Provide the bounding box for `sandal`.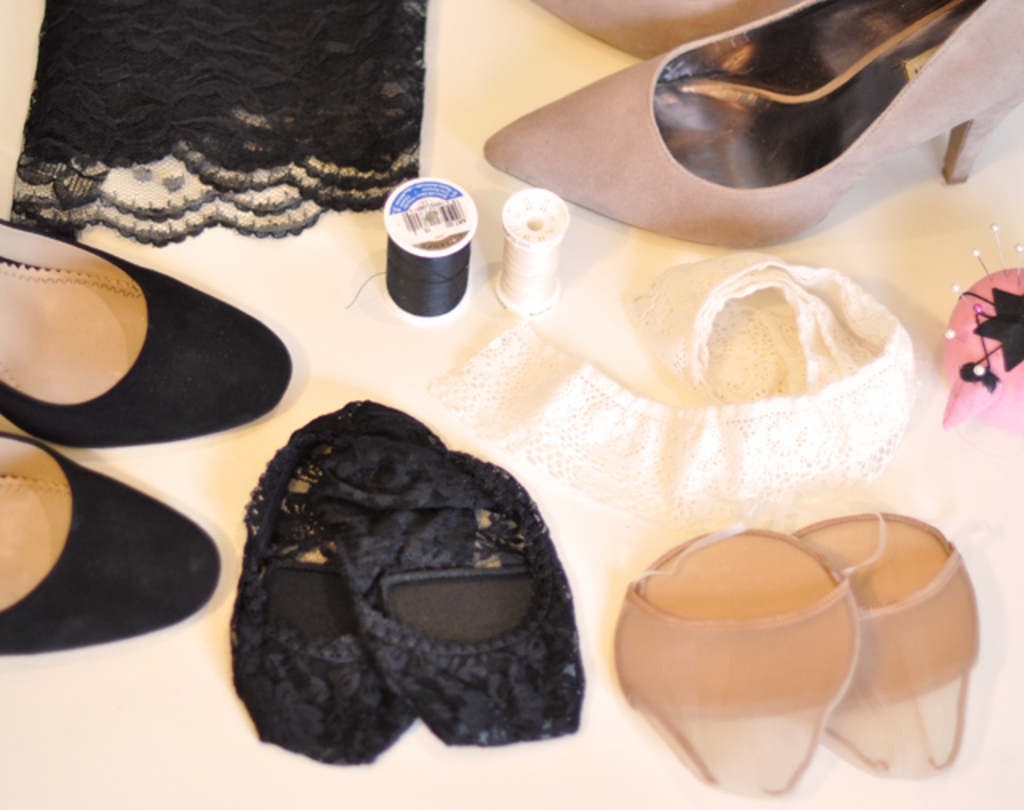
{"left": 539, "top": 0, "right": 795, "bottom": 58}.
